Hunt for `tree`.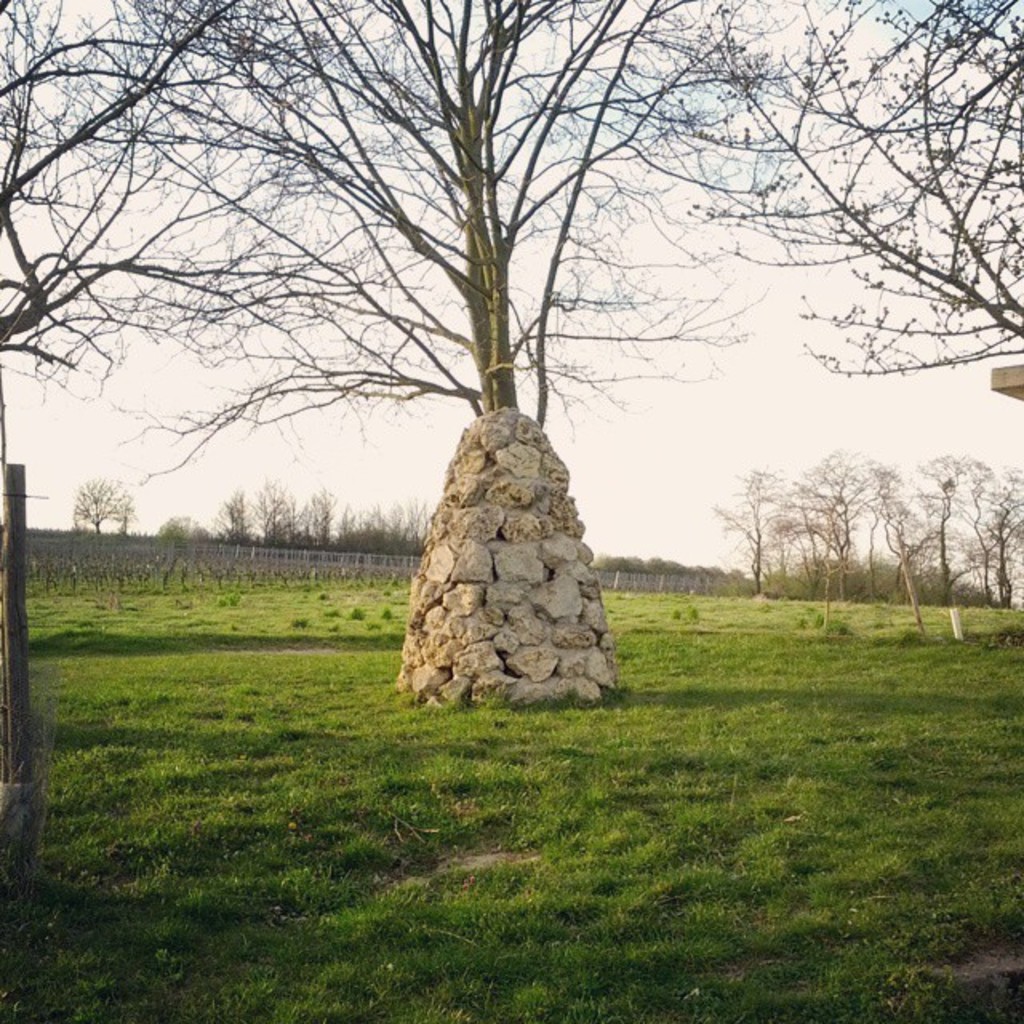
Hunted down at 912 450 998 638.
